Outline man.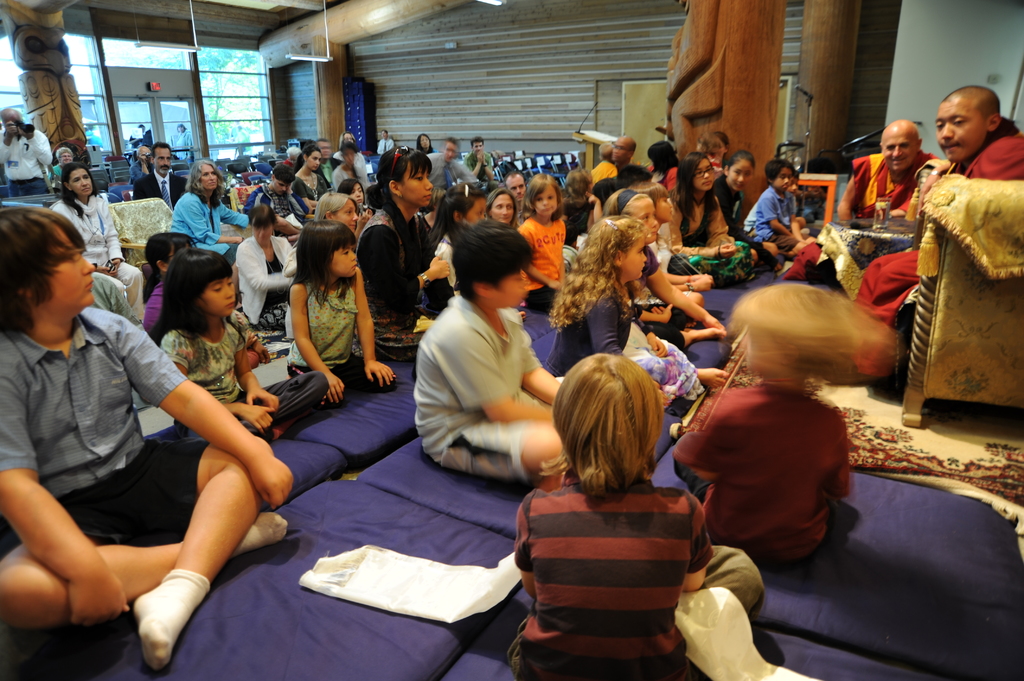
Outline: <region>373, 128, 398, 157</region>.
